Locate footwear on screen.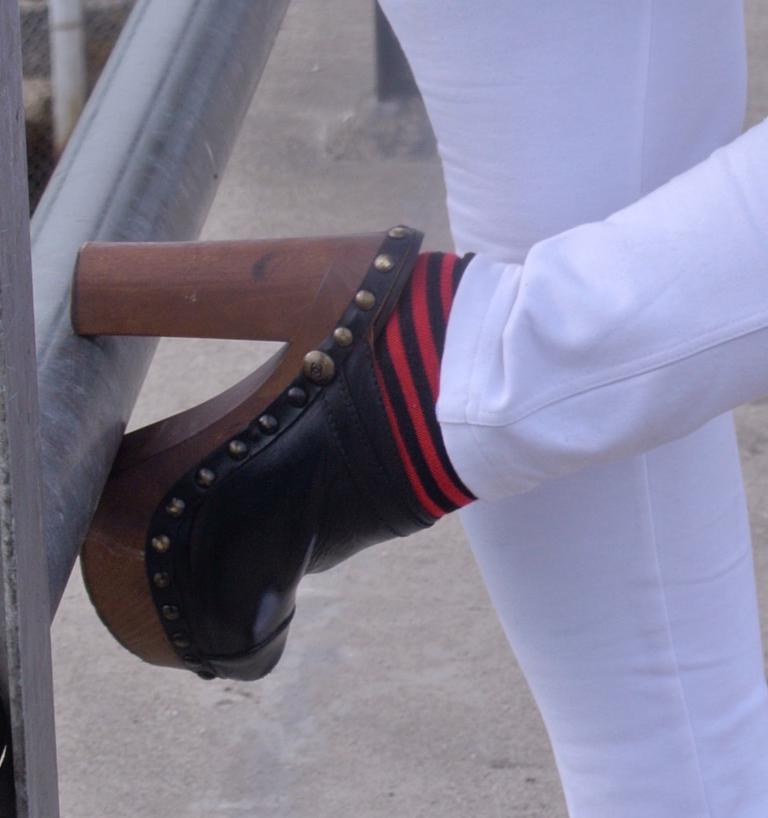
On screen at 179:191:530:640.
